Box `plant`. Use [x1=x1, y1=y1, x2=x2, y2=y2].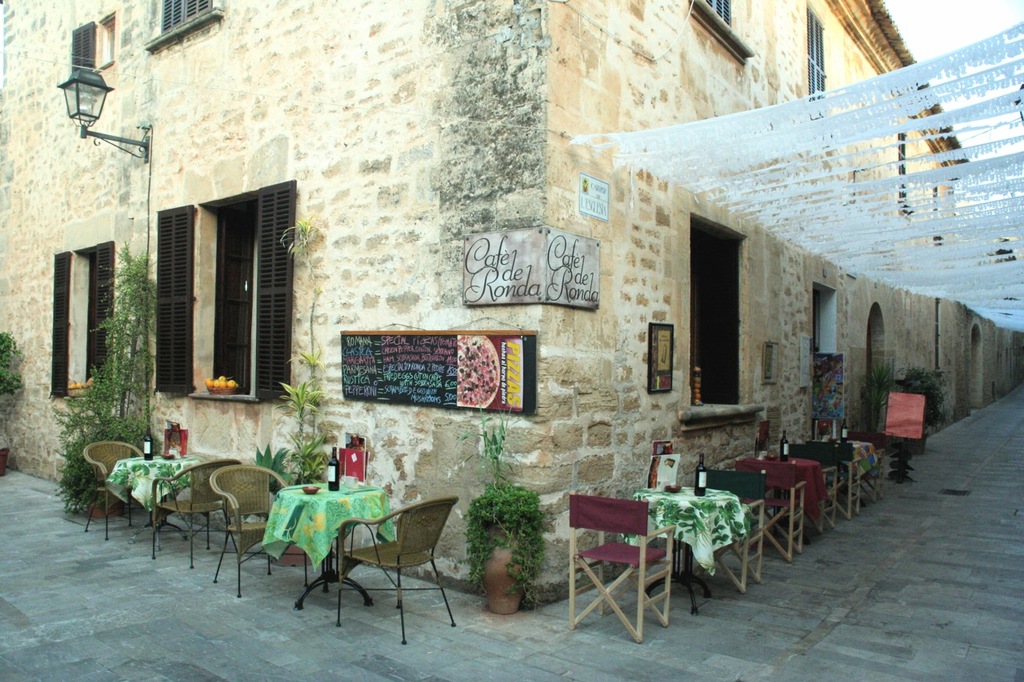
[x1=458, y1=409, x2=538, y2=614].
